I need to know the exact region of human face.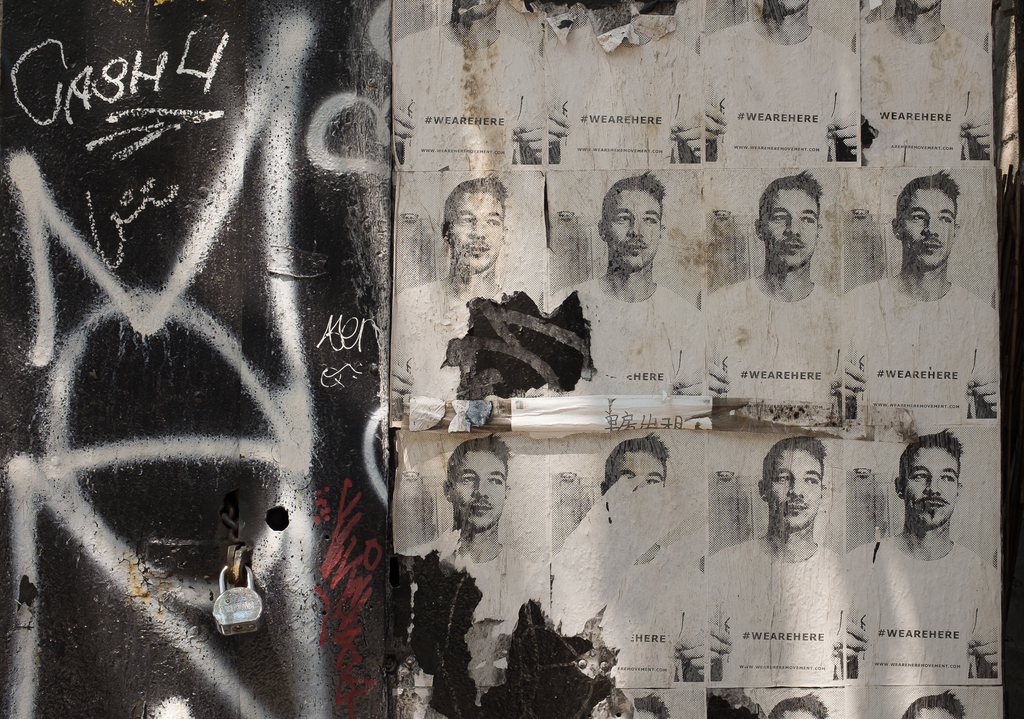
Region: box(449, 190, 503, 273).
